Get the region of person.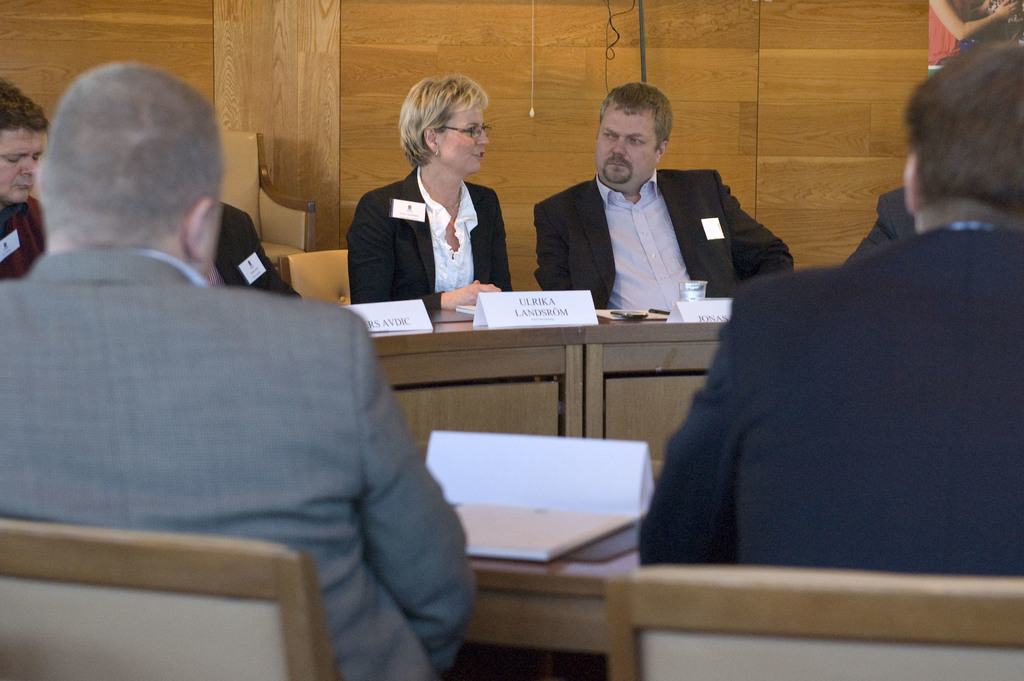
pyautogui.locateOnScreen(0, 80, 49, 281).
